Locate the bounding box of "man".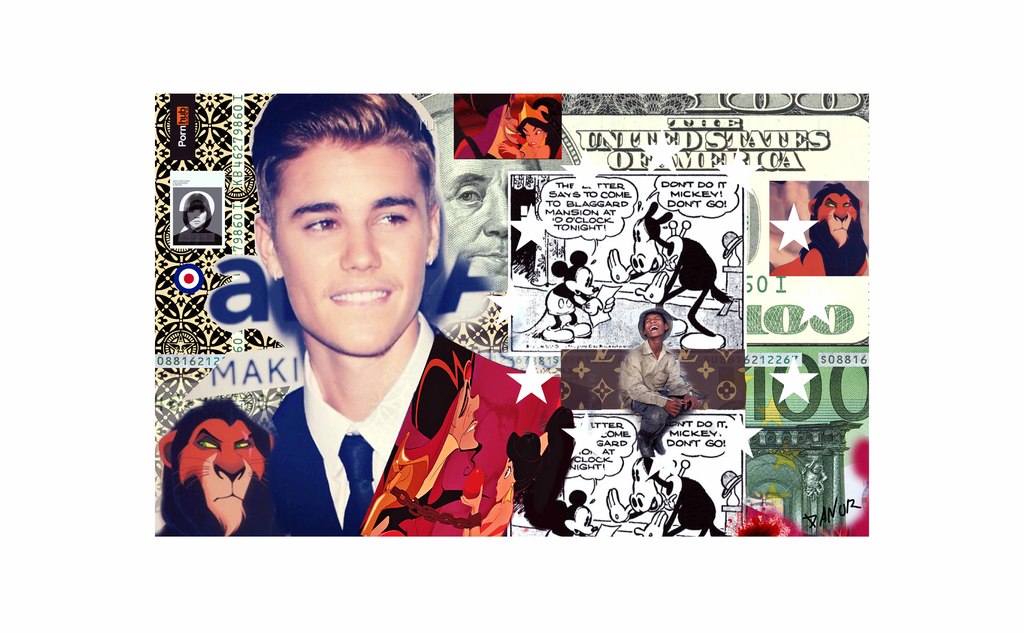
Bounding box: [431, 93, 539, 289].
